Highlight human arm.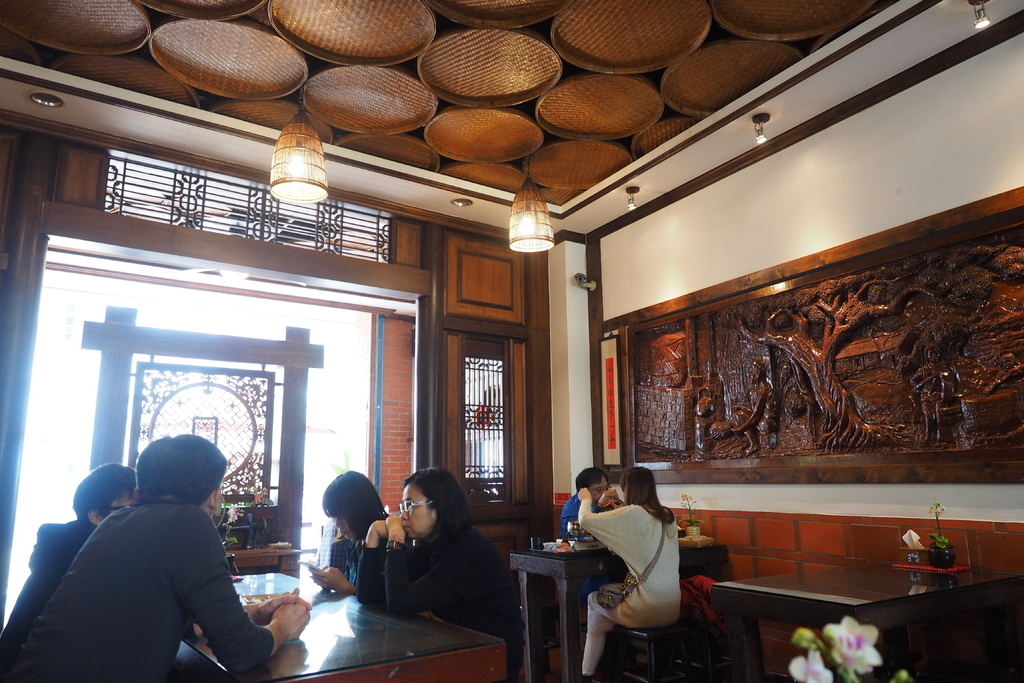
Highlighted region: left=312, top=563, right=330, bottom=595.
